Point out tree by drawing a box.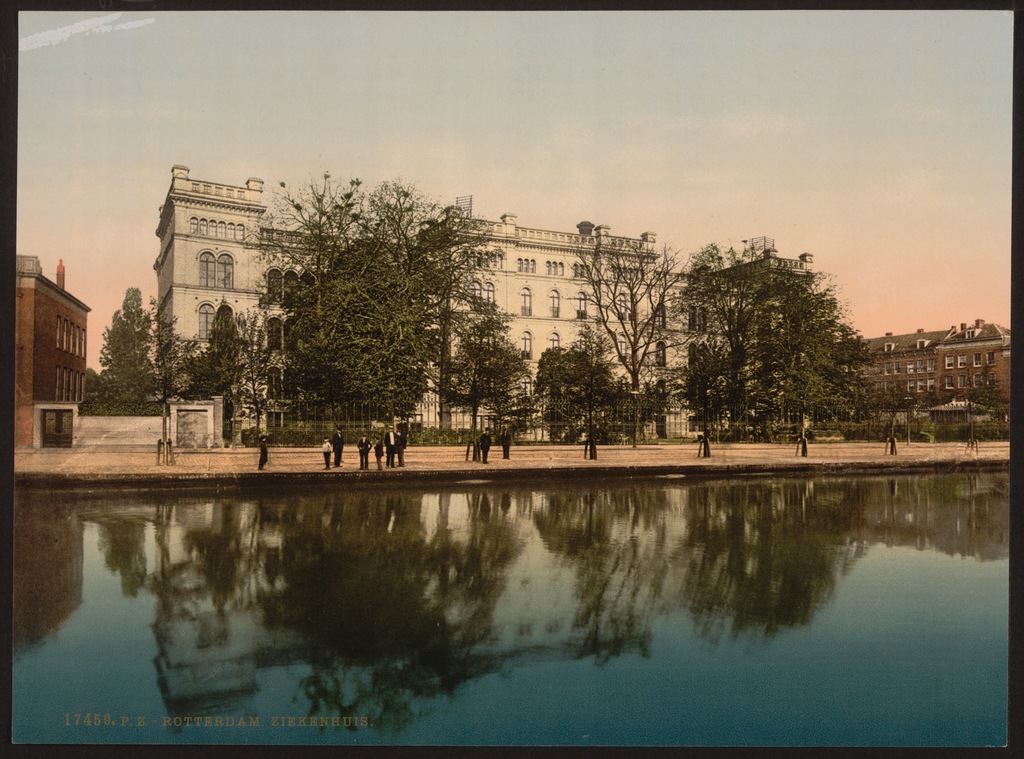
[x1=945, y1=348, x2=1008, y2=458].
